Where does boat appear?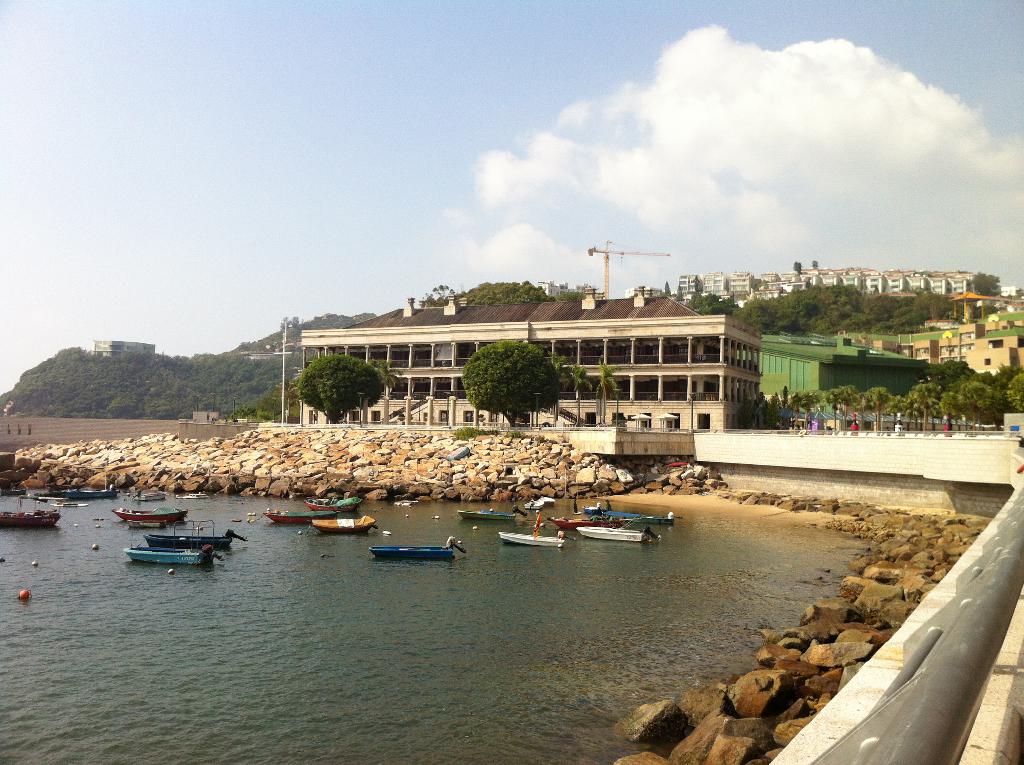
Appears at [left=501, top=525, right=564, bottom=549].
